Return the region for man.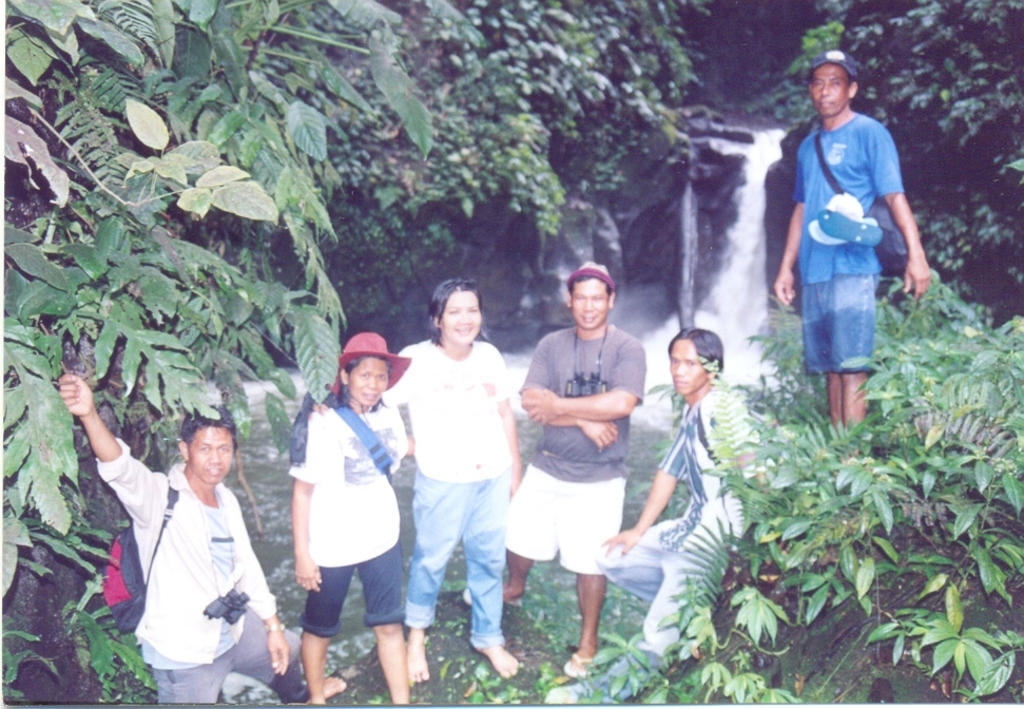
[x1=770, y1=41, x2=943, y2=453].
